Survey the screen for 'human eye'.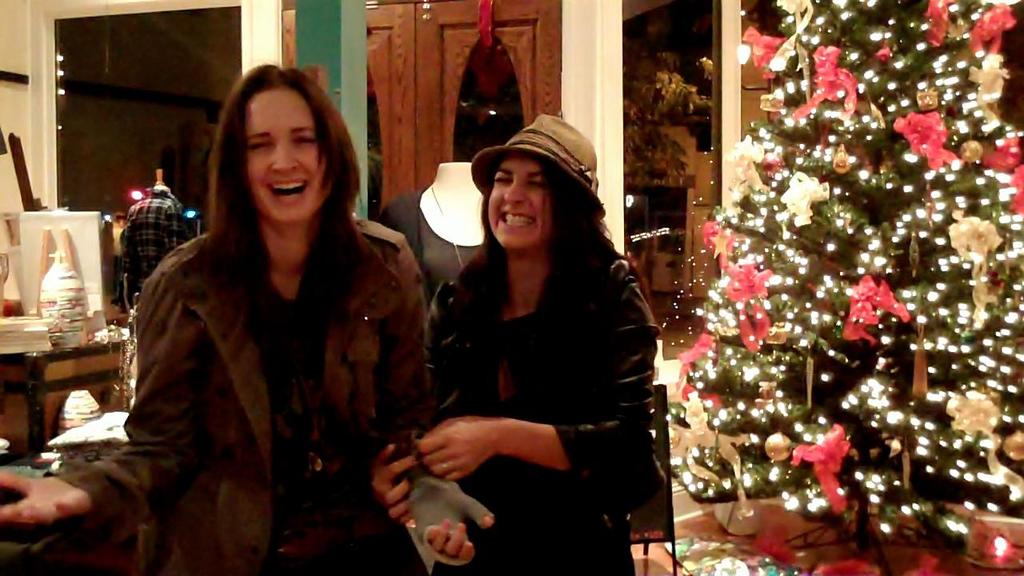
Survey found: {"x1": 526, "y1": 178, "x2": 545, "y2": 190}.
